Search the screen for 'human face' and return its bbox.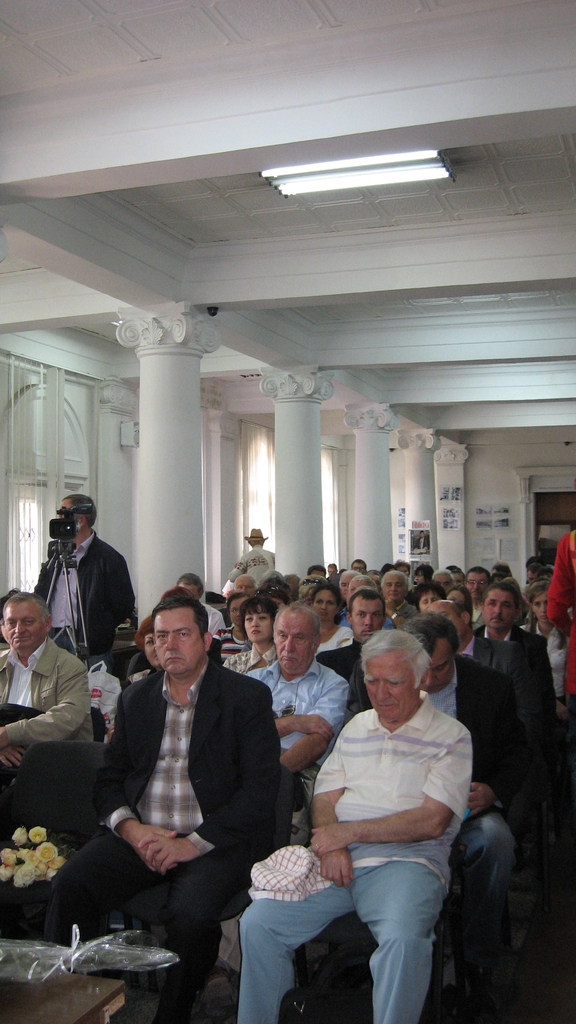
Found: 532 589 553 624.
